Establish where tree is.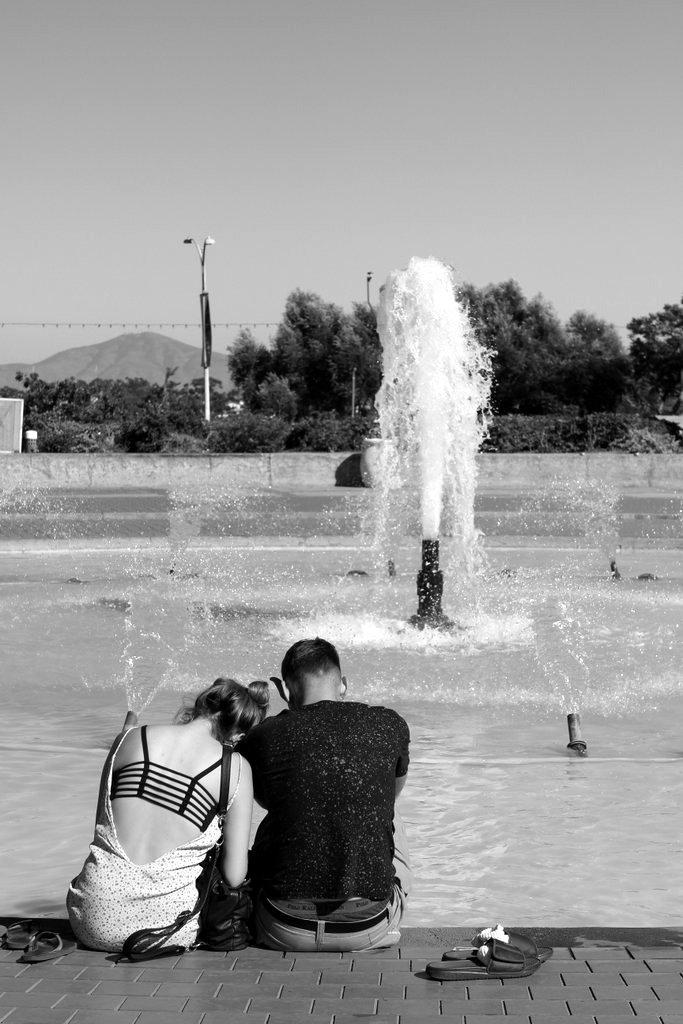
Established at pyautogui.locateOnScreen(275, 289, 354, 401).
